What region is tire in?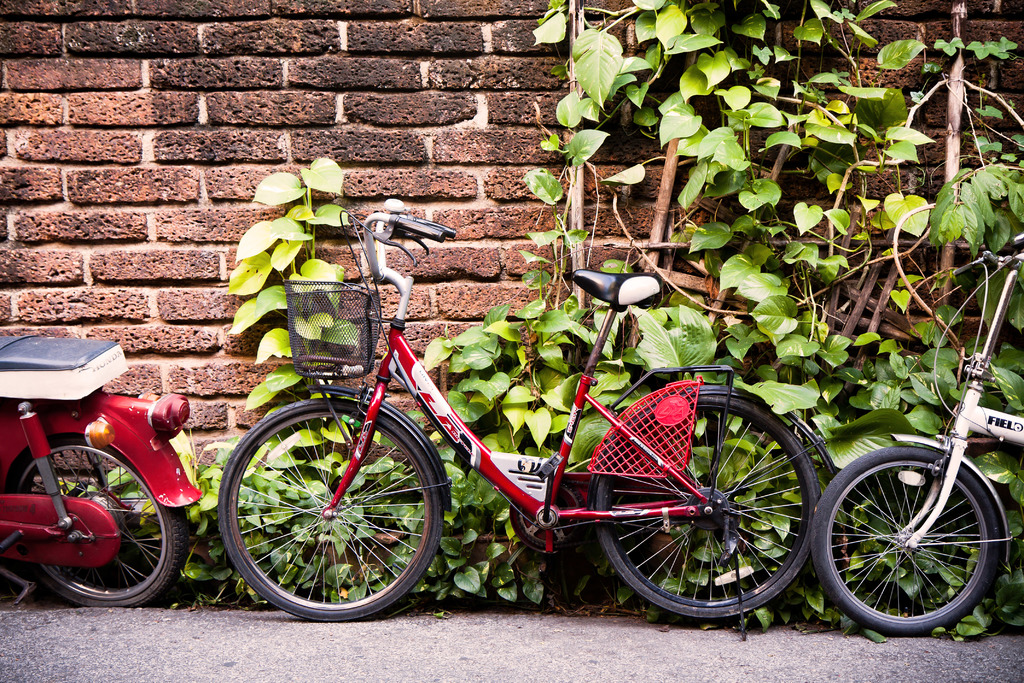
[x1=10, y1=434, x2=186, y2=610].
